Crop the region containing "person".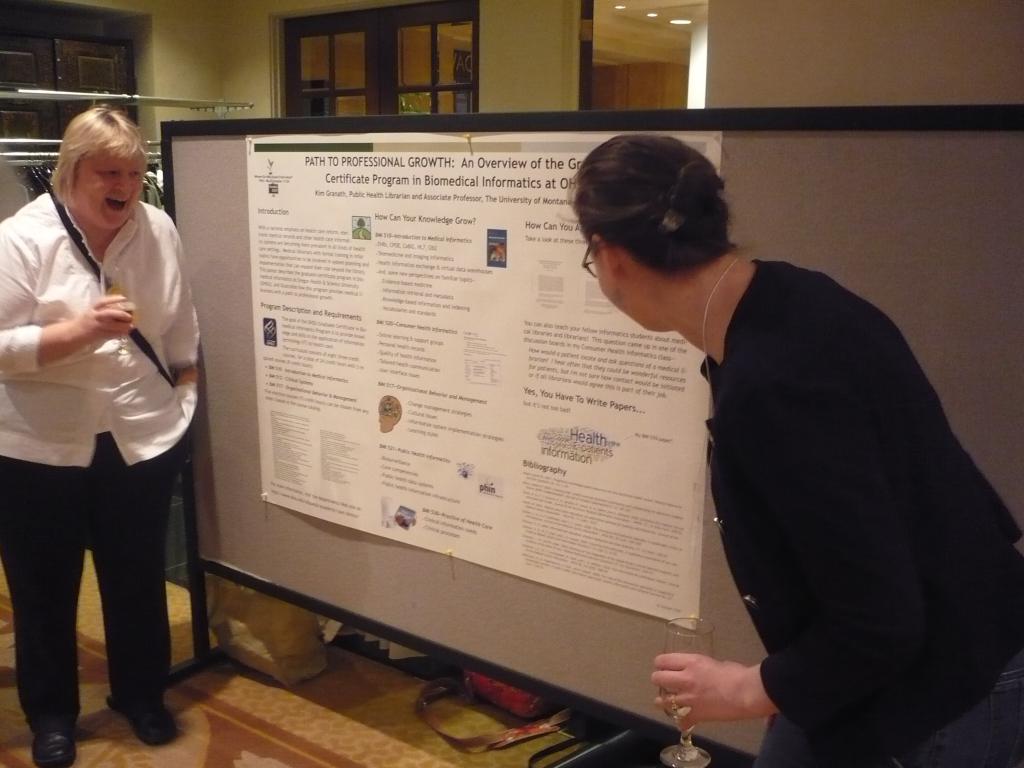
Crop region: 0,100,202,767.
